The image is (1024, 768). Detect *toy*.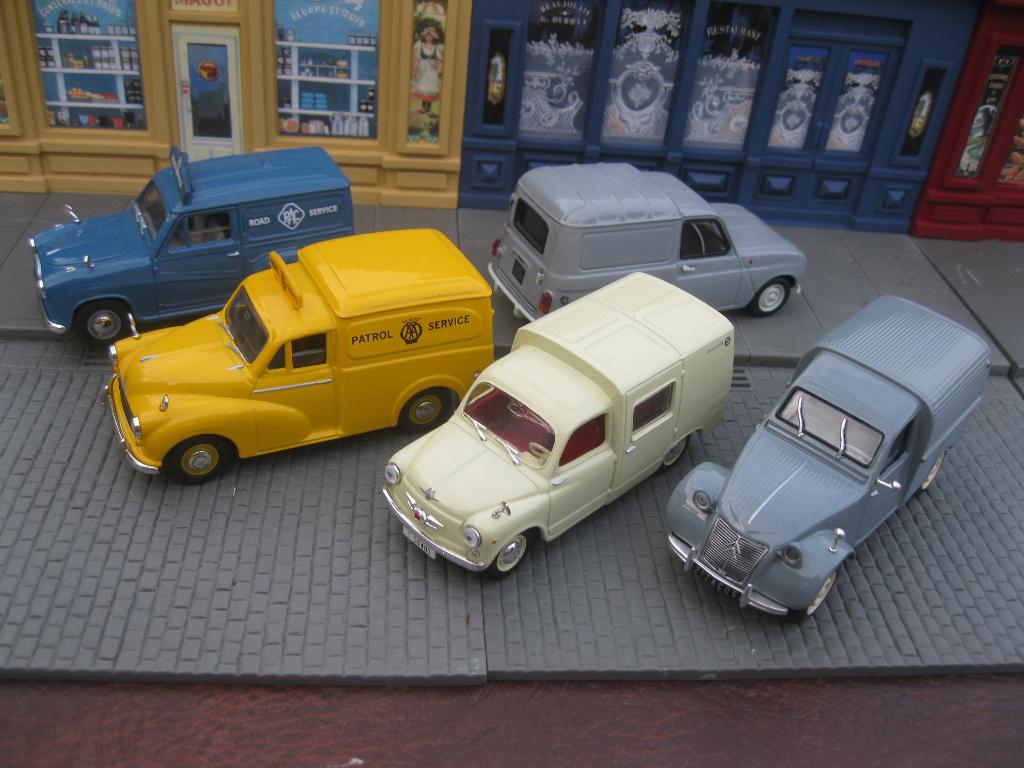
Detection: left=381, top=273, right=734, bottom=580.
